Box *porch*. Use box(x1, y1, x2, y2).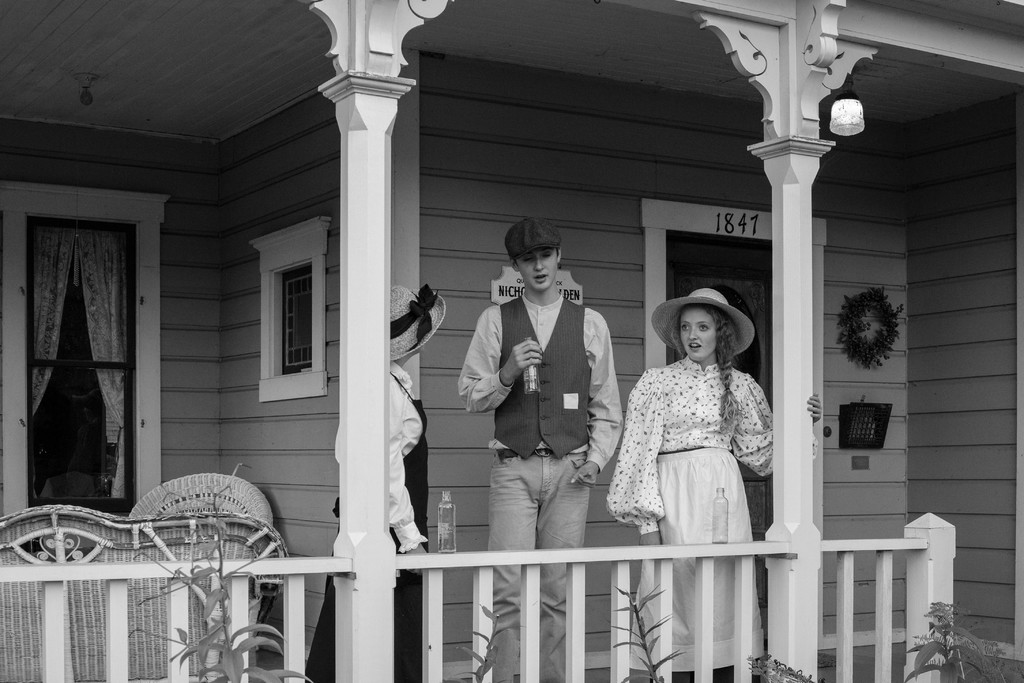
box(0, 506, 1023, 682).
